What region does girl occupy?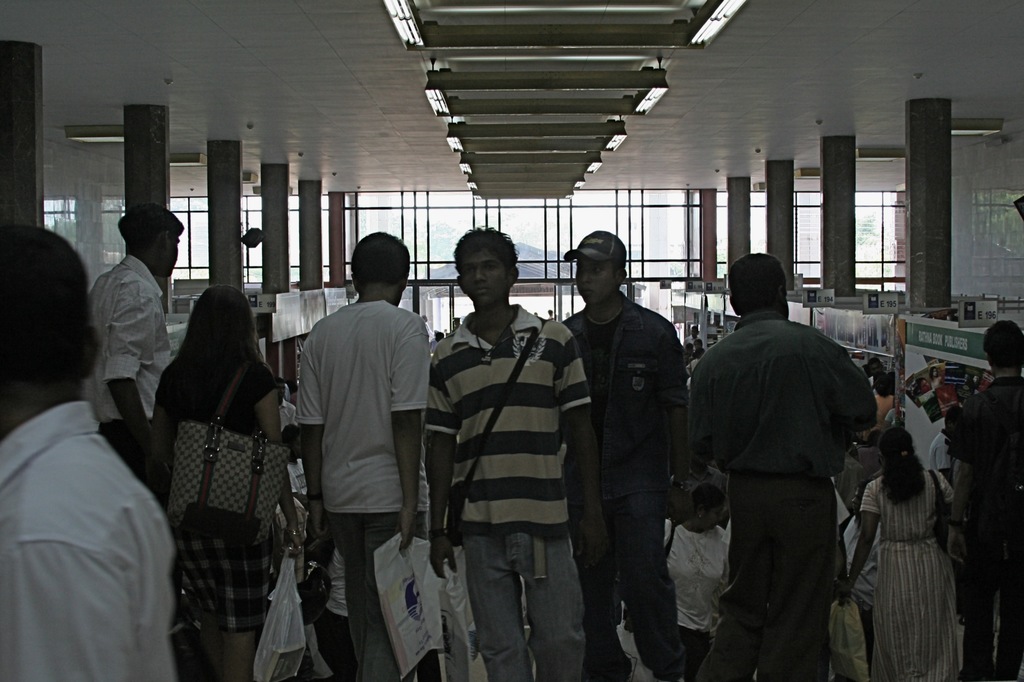
l=846, t=429, r=952, b=676.
